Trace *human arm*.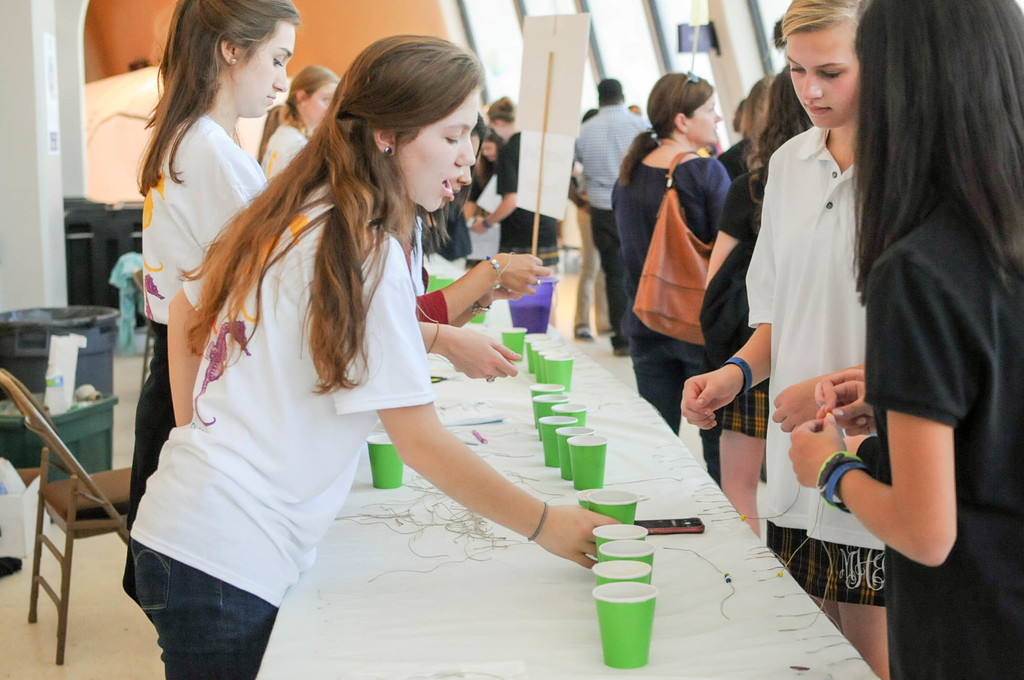
Traced to <box>765,360,870,435</box>.
